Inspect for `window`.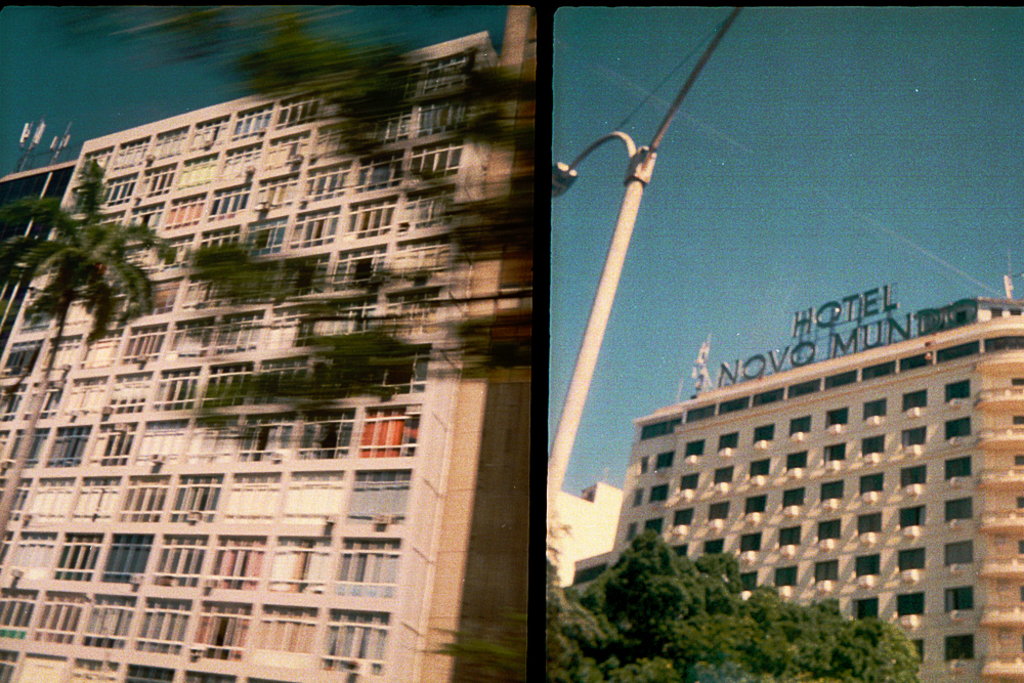
Inspection: (857,600,878,621).
